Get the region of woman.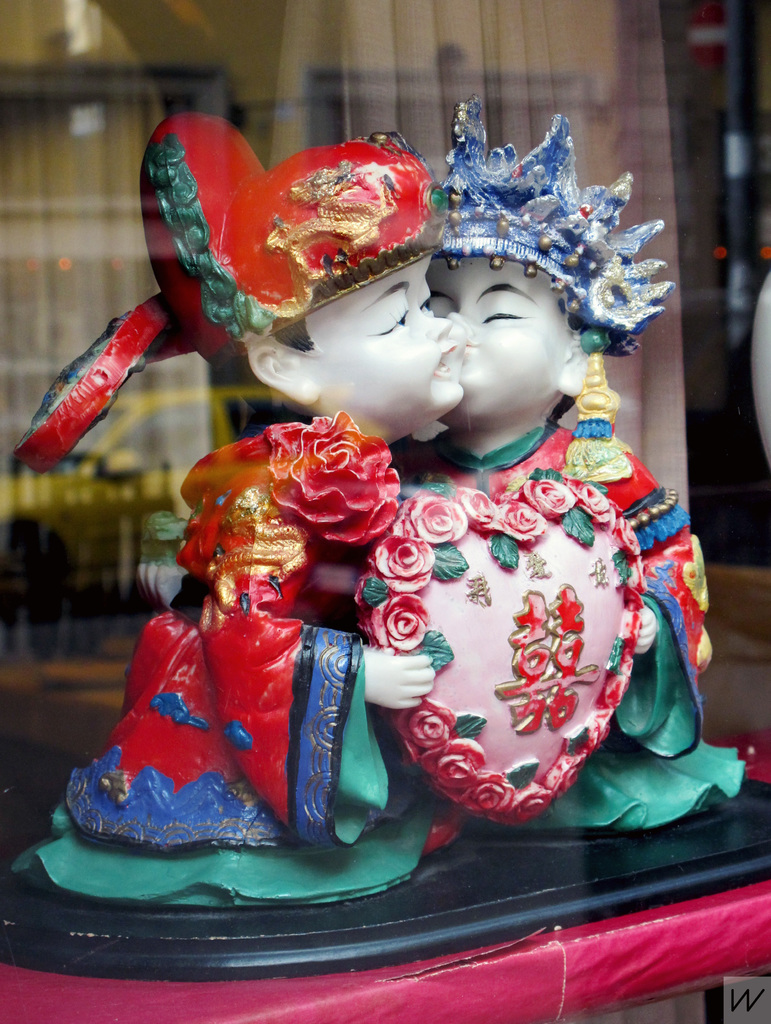
(x1=13, y1=260, x2=462, y2=904).
